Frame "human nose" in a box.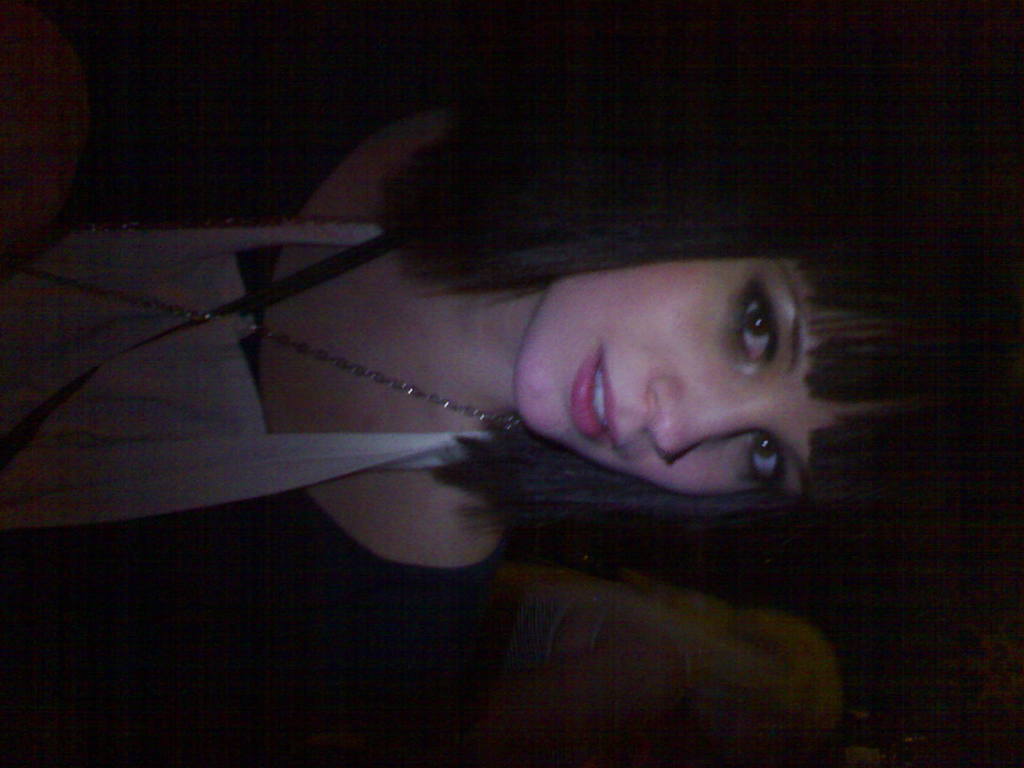
box(643, 374, 779, 458).
